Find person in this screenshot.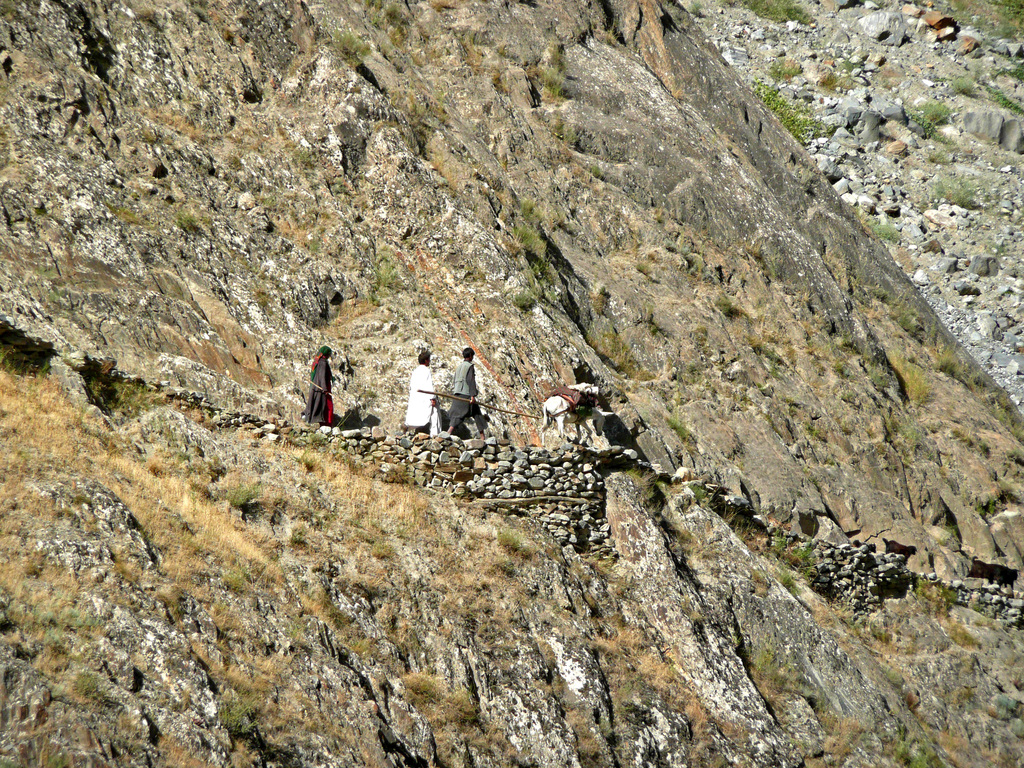
The bounding box for person is box=[305, 345, 344, 426].
